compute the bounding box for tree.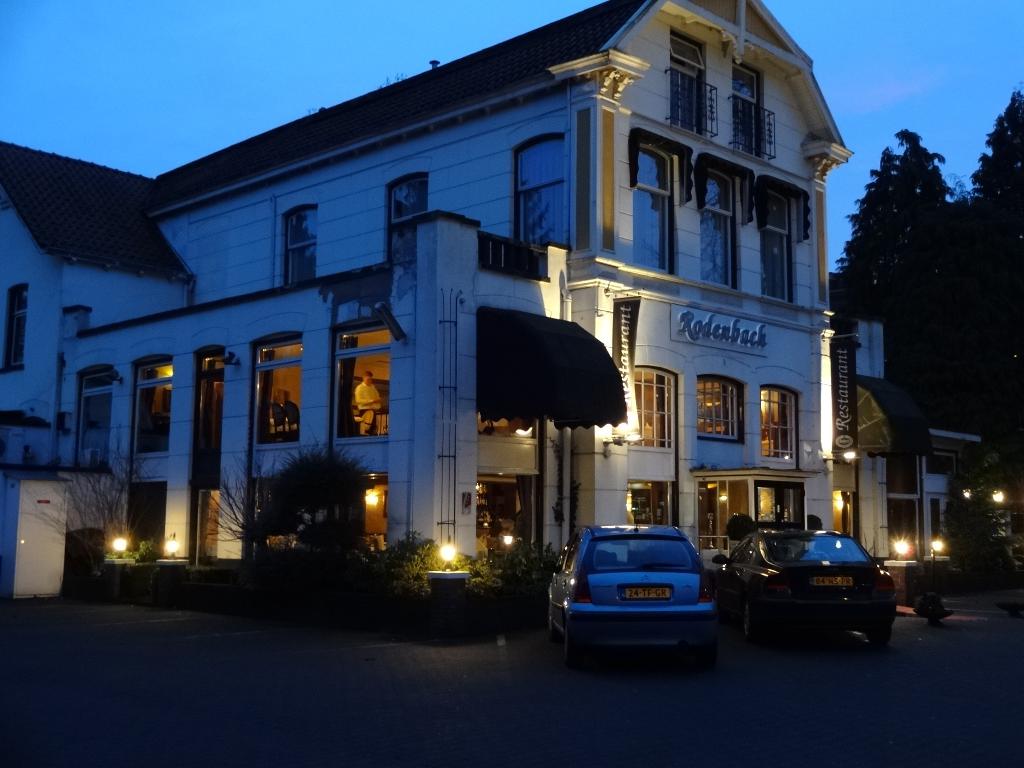
box=[253, 437, 371, 591].
